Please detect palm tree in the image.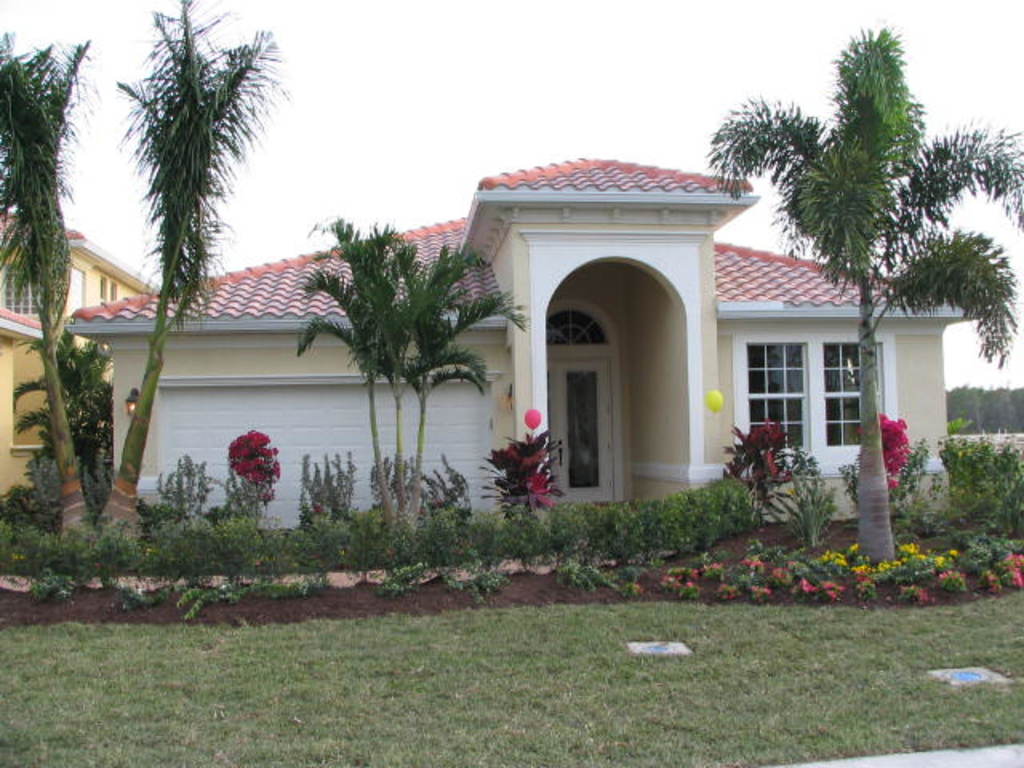
BBox(403, 240, 534, 530).
